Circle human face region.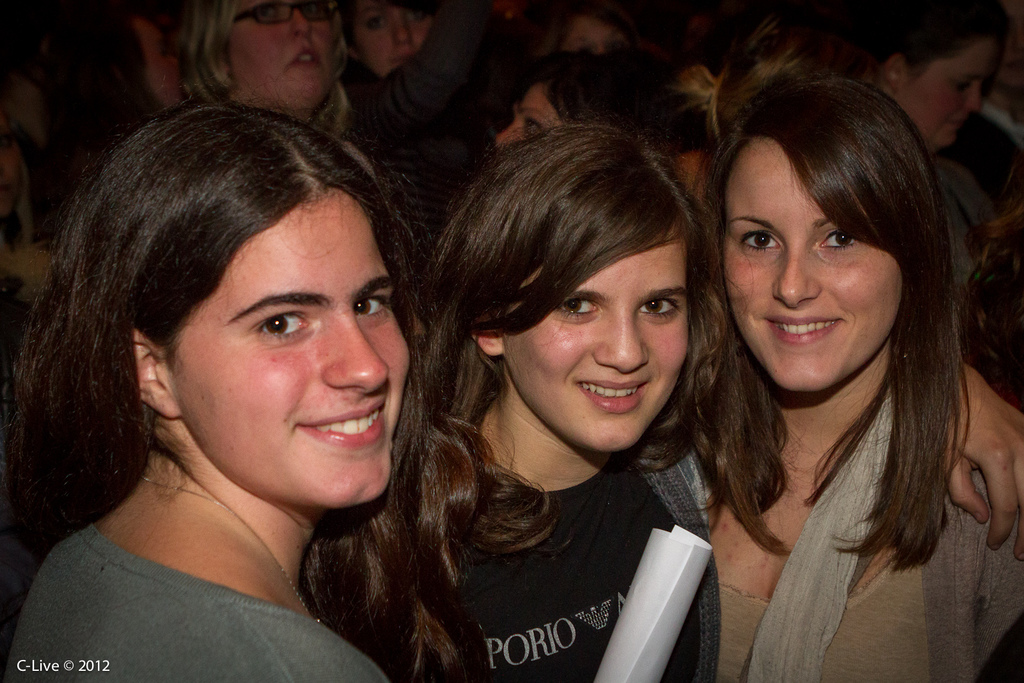
Region: [226,4,339,111].
